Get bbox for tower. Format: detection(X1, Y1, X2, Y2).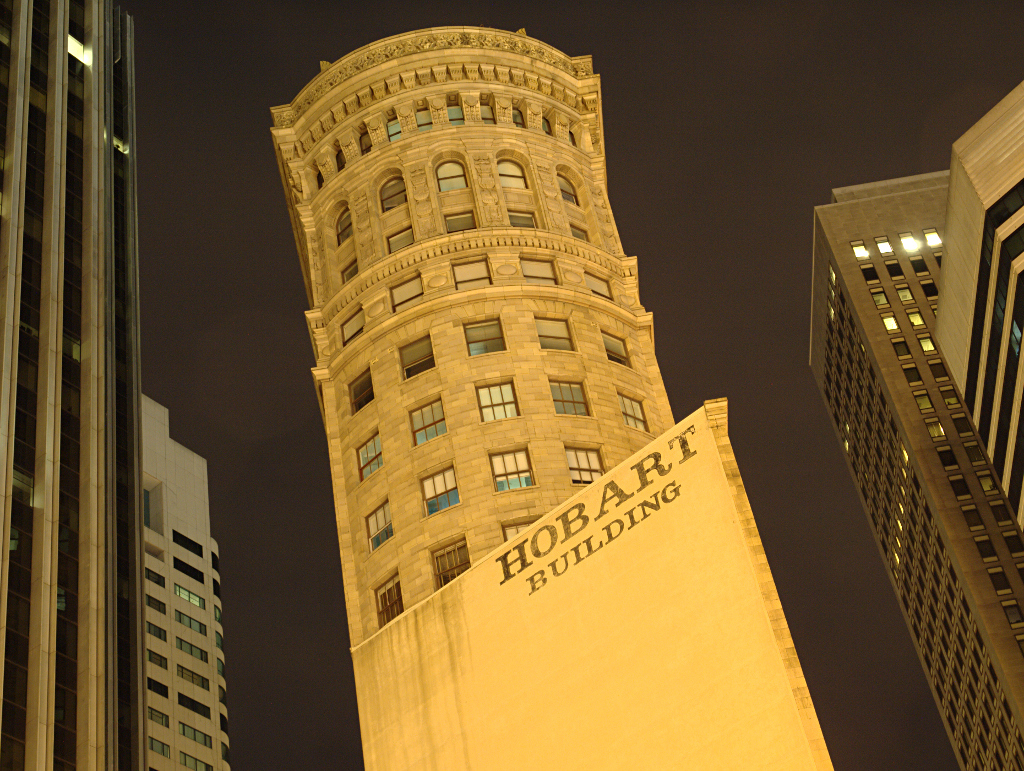
detection(0, 0, 147, 770).
